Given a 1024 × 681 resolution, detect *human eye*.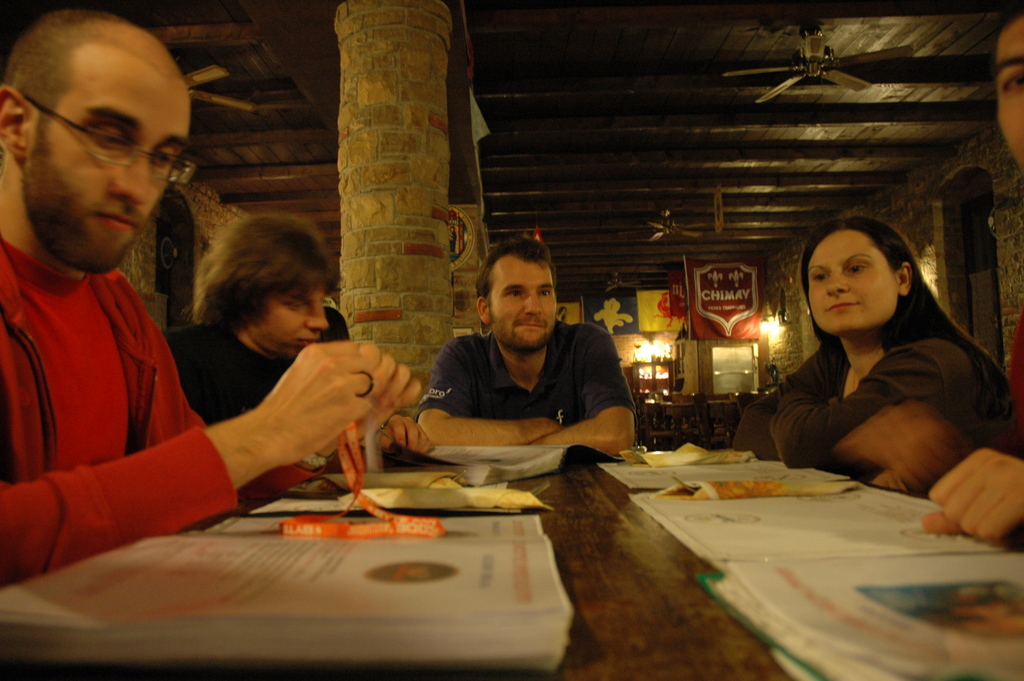
BBox(538, 287, 556, 300).
